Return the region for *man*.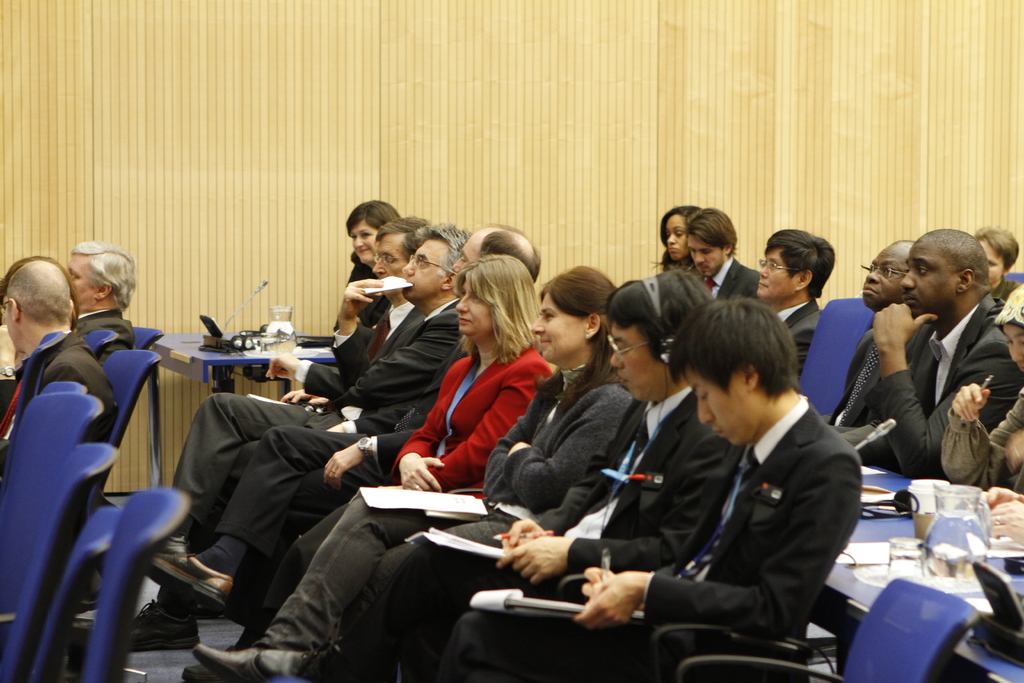
bbox=[426, 294, 863, 682].
